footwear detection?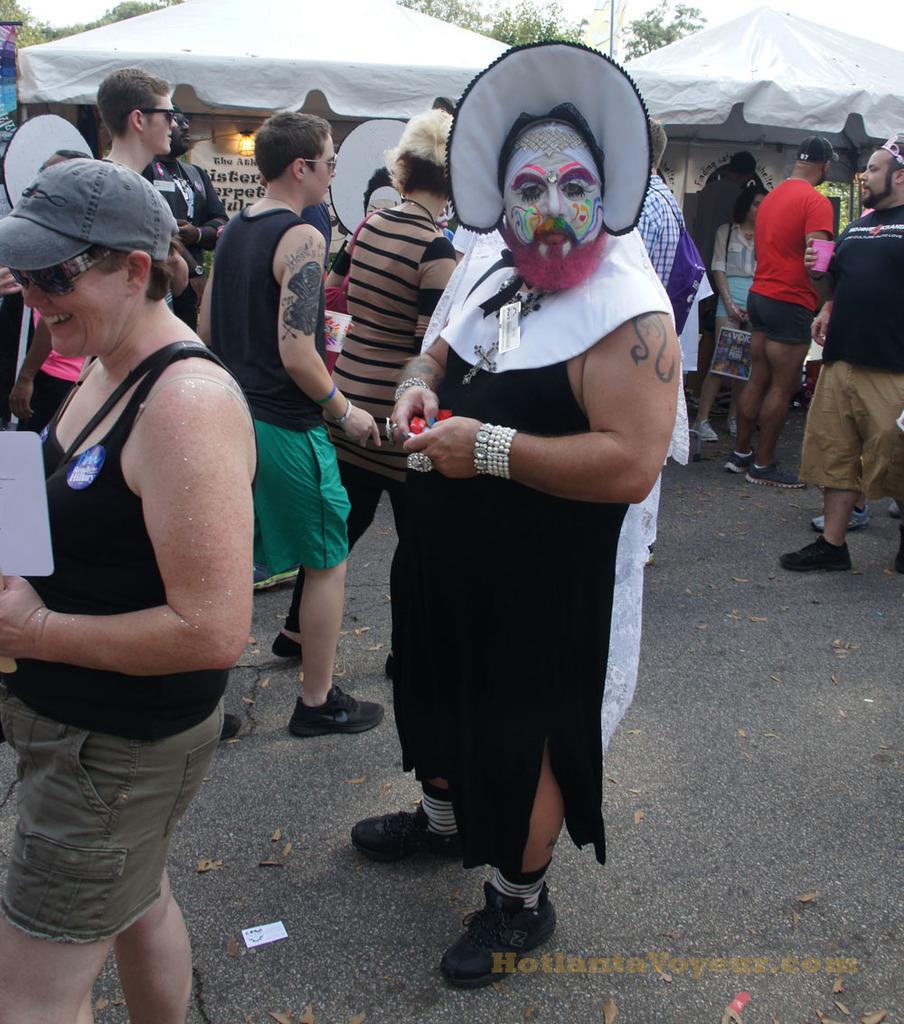
x1=810, y1=504, x2=871, y2=536
